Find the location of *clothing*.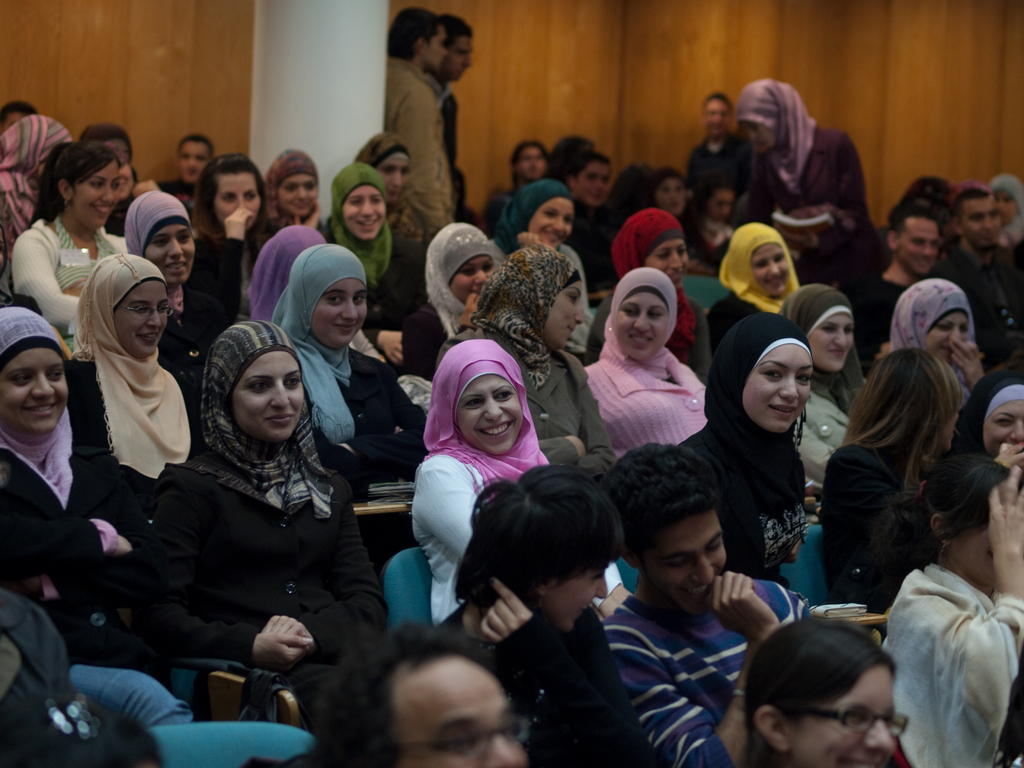
Location: region(411, 437, 628, 655).
